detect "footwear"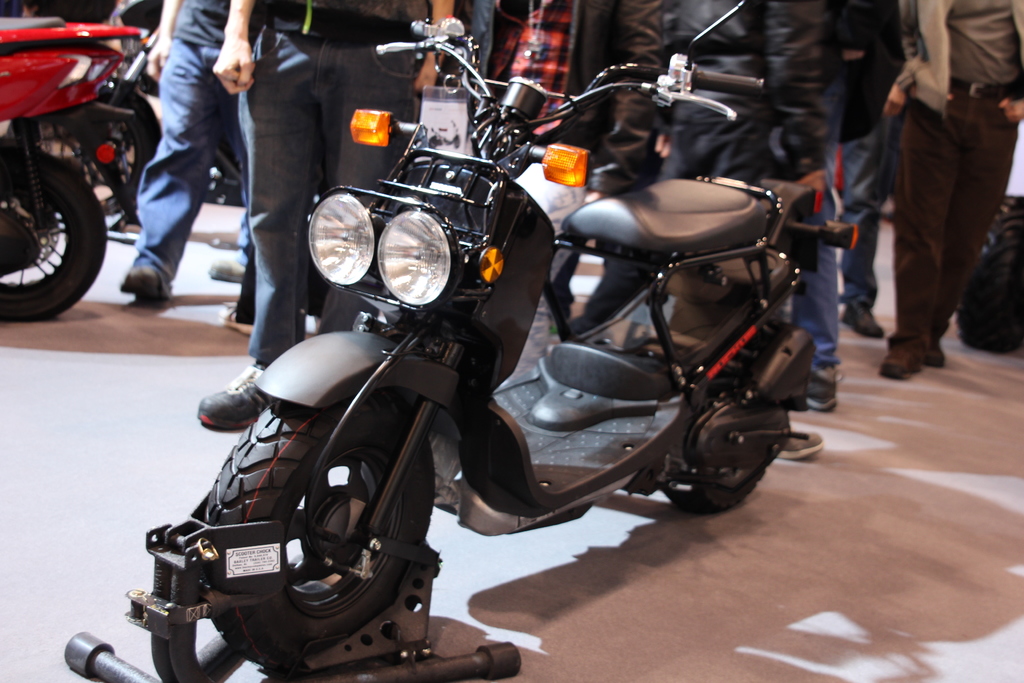
crop(919, 347, 945, 365)
